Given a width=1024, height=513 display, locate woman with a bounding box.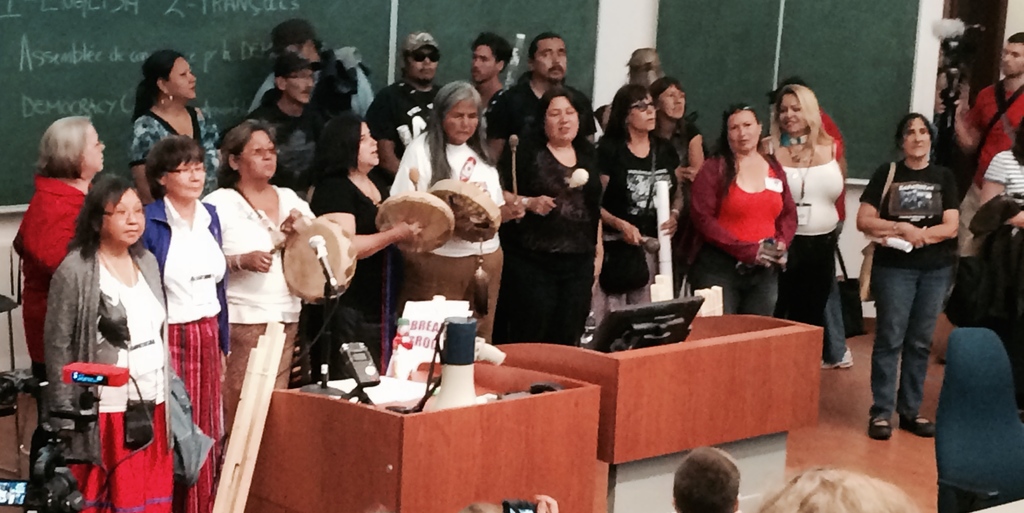
Located: box=[137, 133, 227, 512].
